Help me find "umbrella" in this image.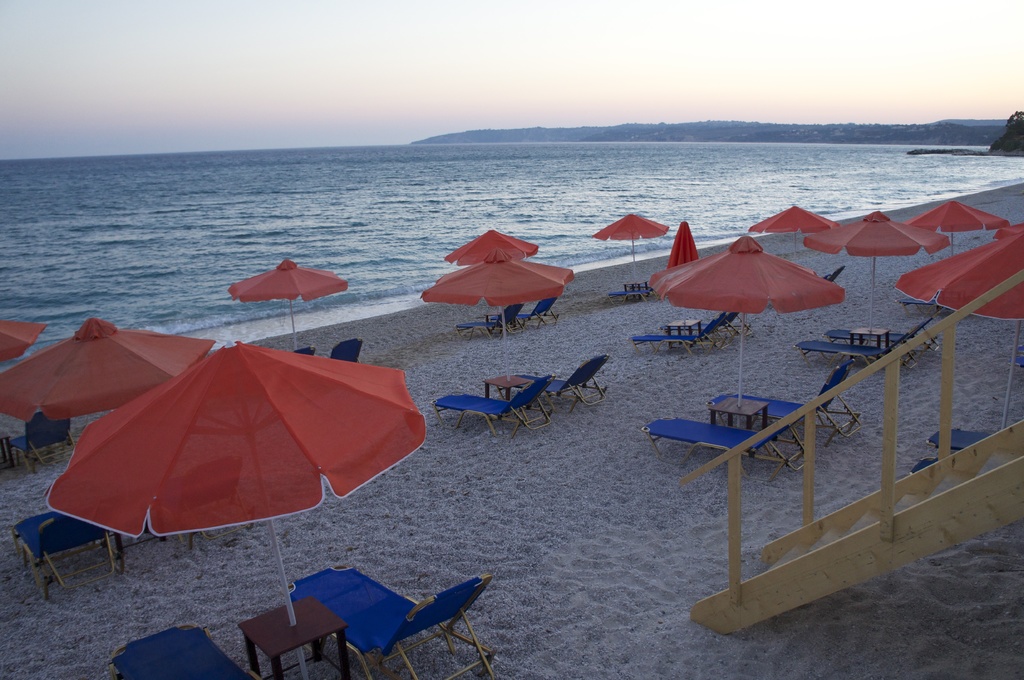
Found it: (801, 210, 945, 348).
